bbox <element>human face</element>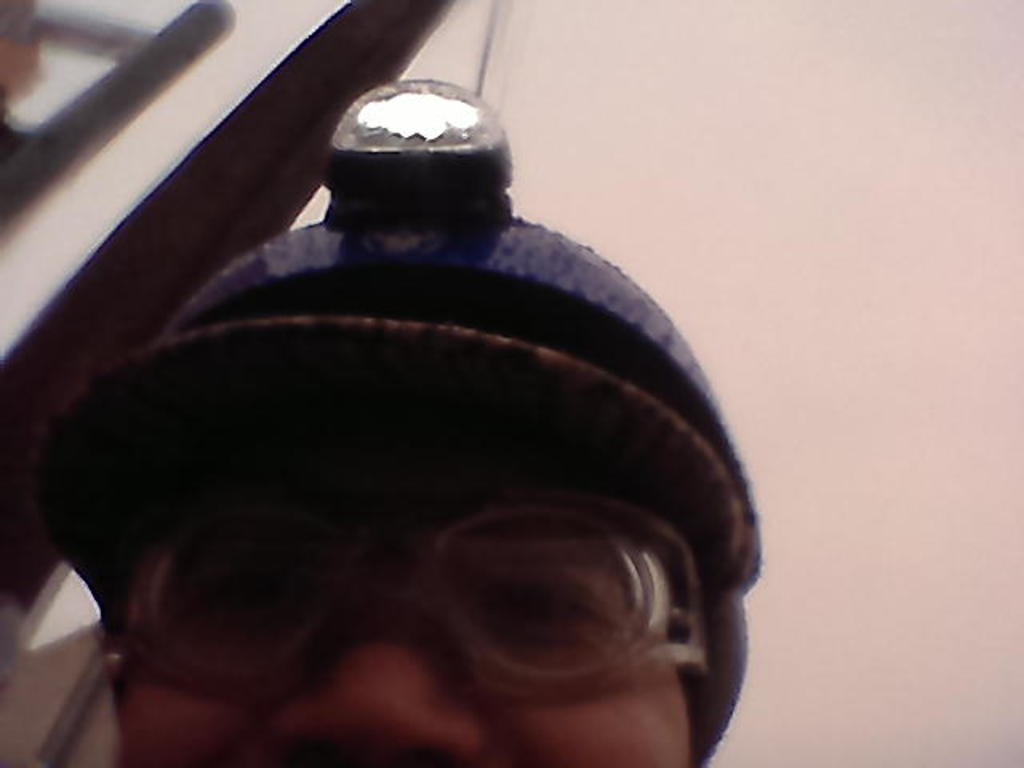
115/456/696/766
